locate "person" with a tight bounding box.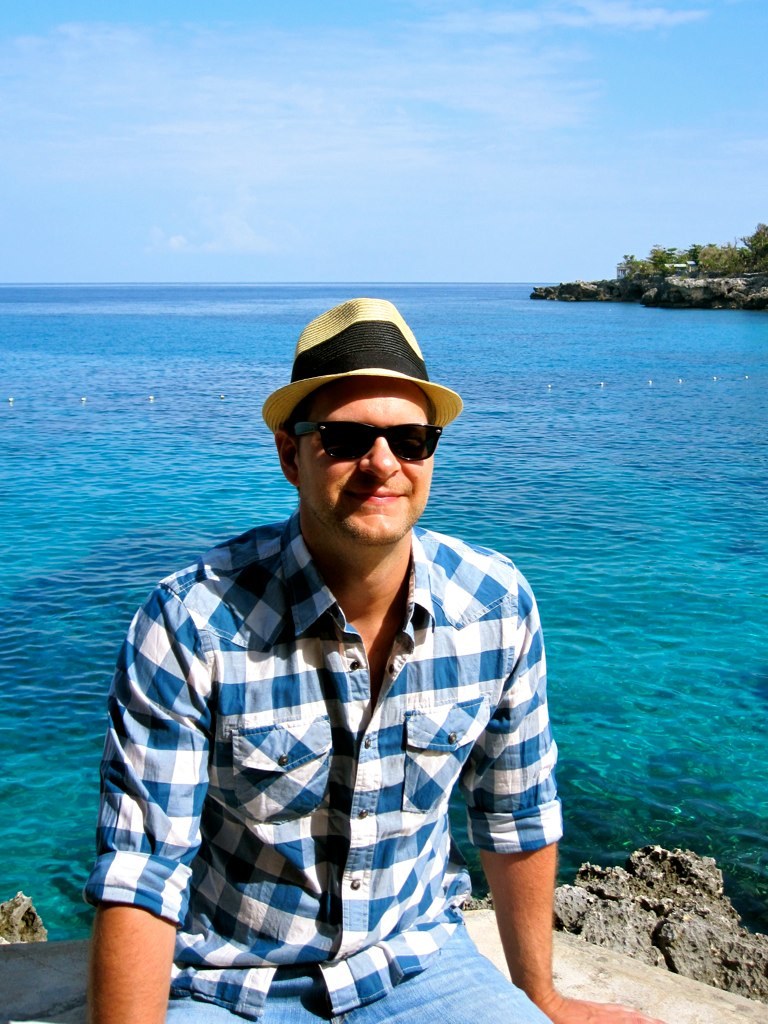
pyautogui.locateOnScreen(89, 296, 663, 1023).
